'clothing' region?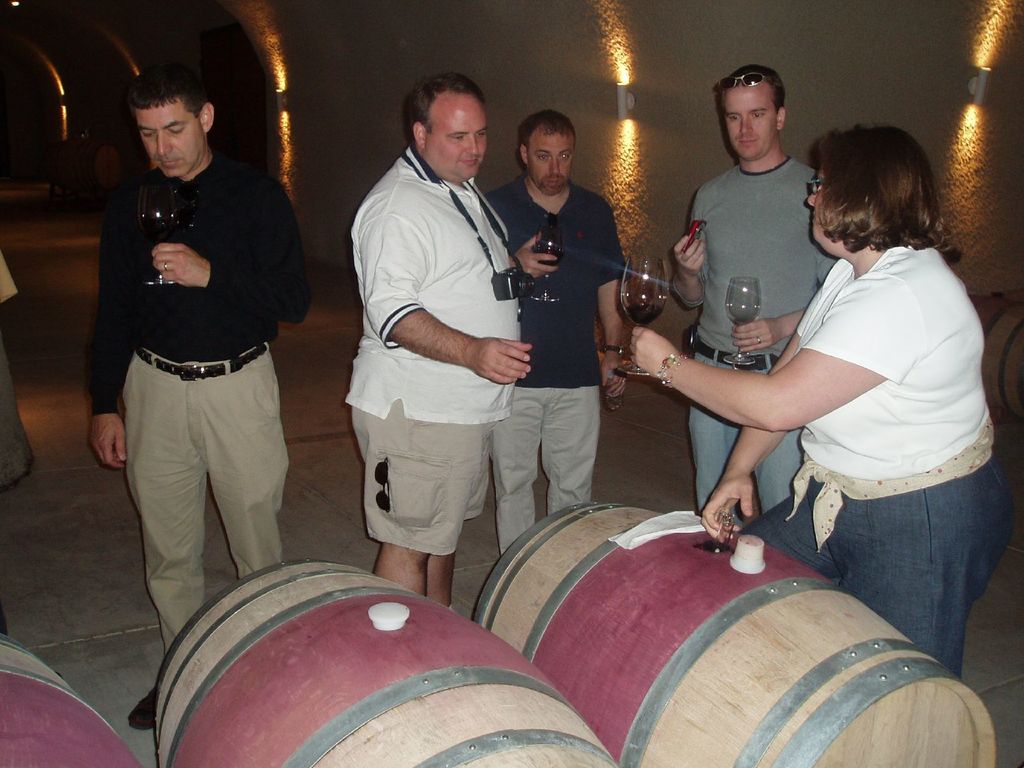
locate(88, 103, 298, 607)
